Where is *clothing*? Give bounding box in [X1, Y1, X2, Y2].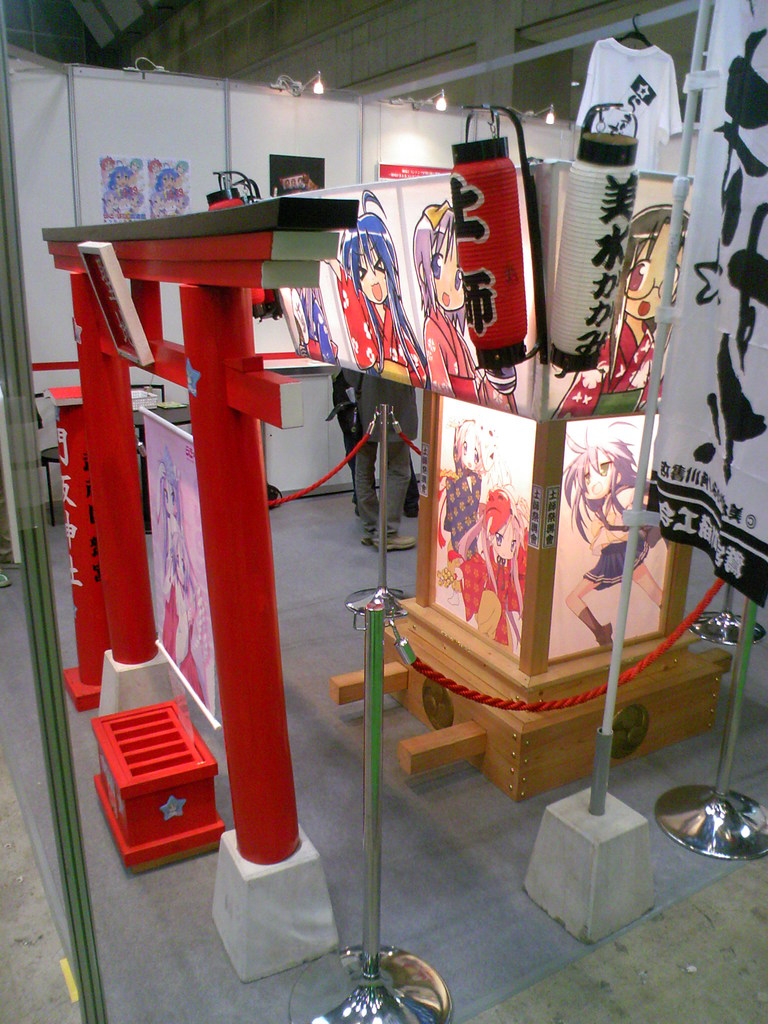
[453, 548, 522, 653].
